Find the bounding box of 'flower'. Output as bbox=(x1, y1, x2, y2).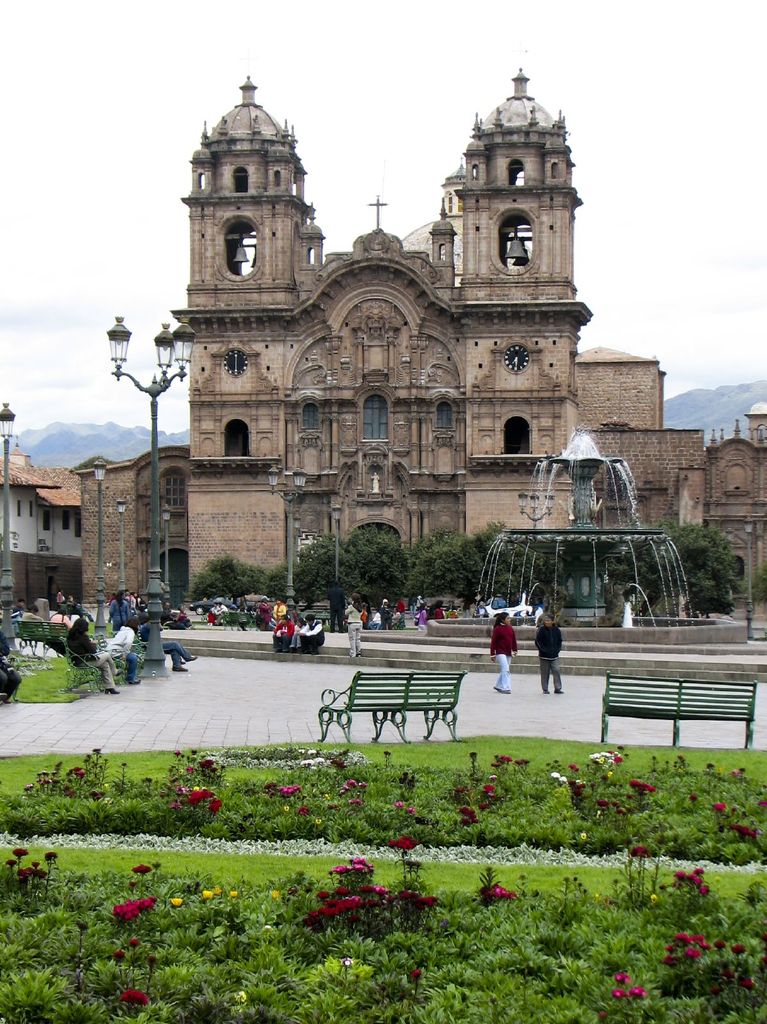
bbox=(141, 895, 161, 916).
